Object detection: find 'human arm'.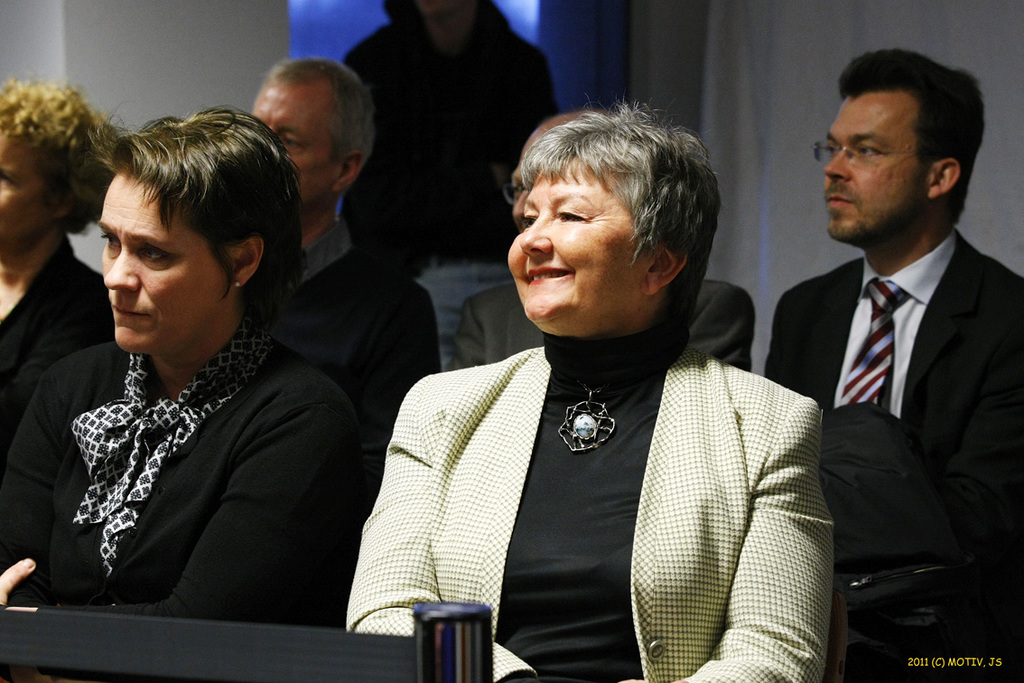
442:296:479:375.
